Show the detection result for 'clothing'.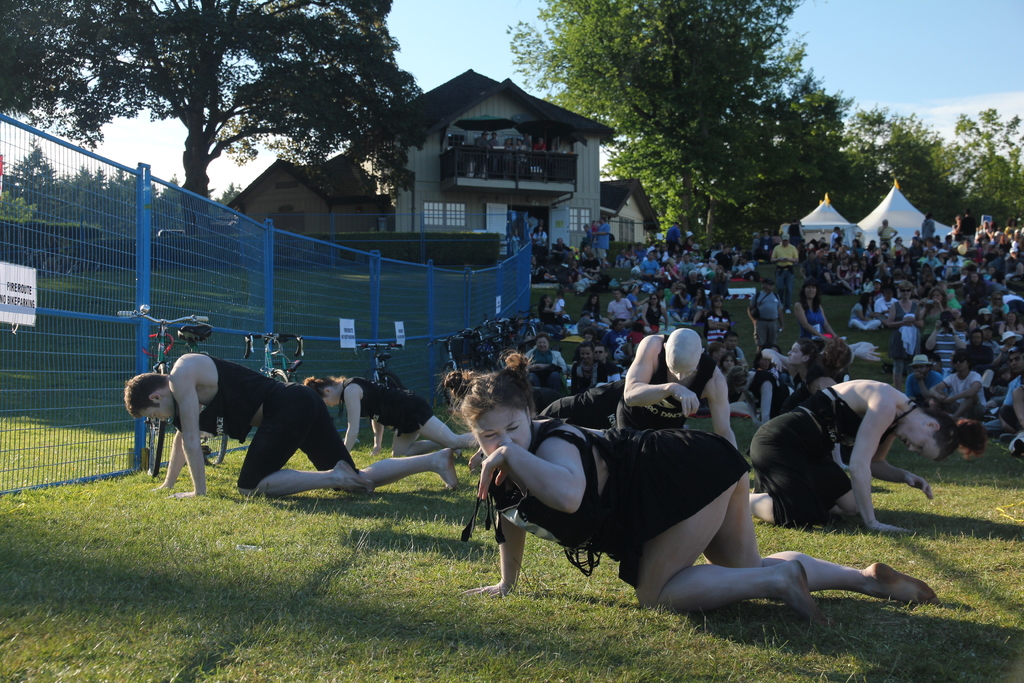
[x1=638, y1=258, x2=659, y2=273].
